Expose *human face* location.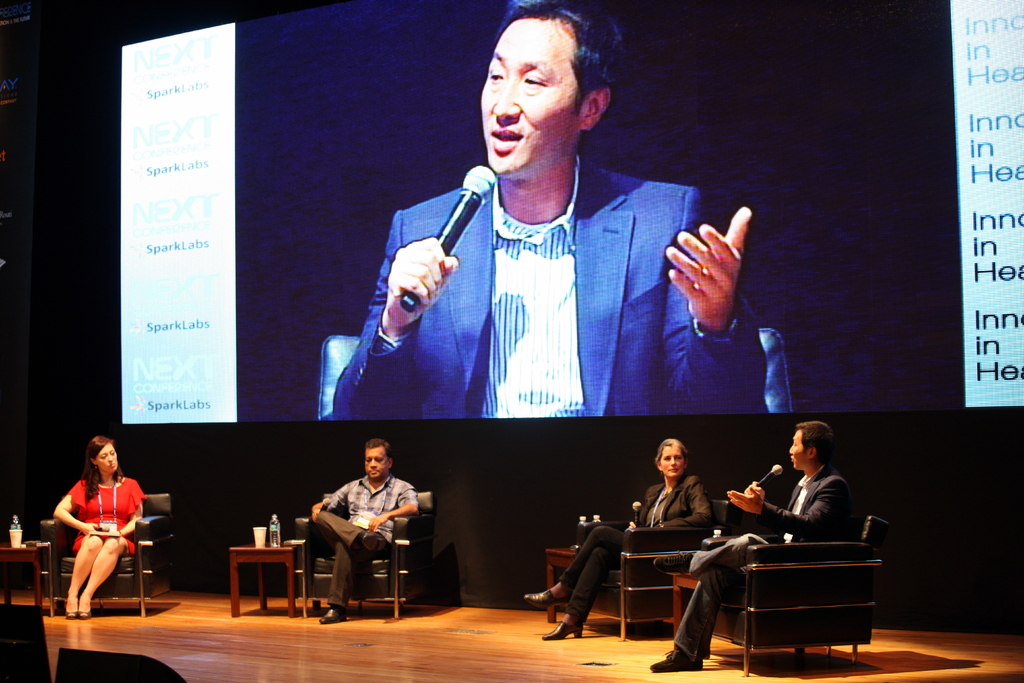
Exposed at (left=658, top=441, right=684, bottom=475).
